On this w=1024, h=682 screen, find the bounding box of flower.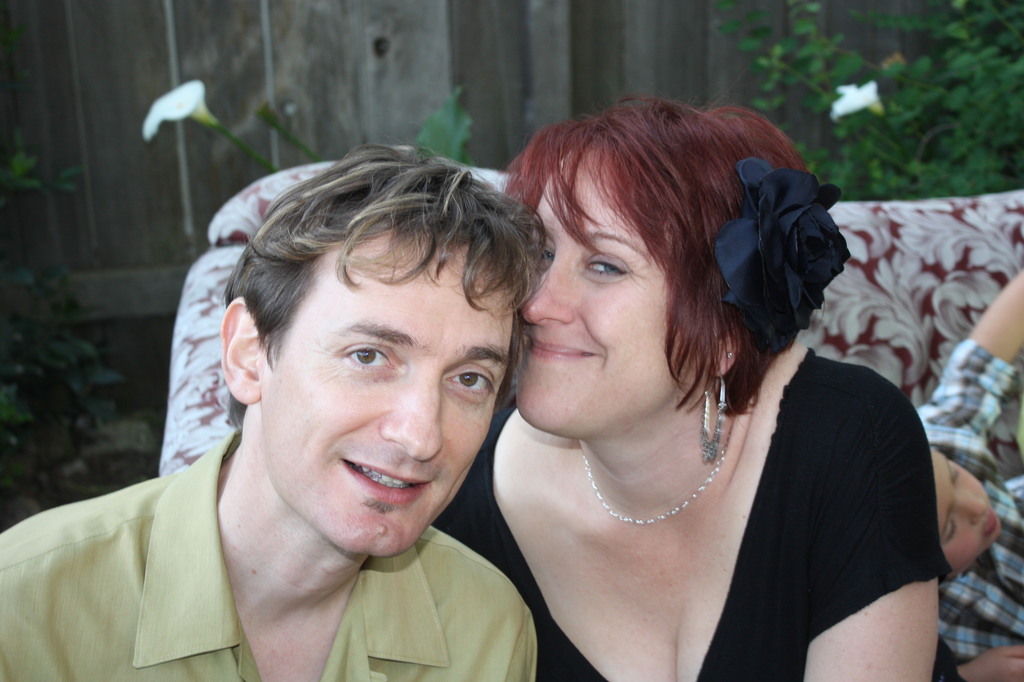
Bounding box: 717:159:846:357.
